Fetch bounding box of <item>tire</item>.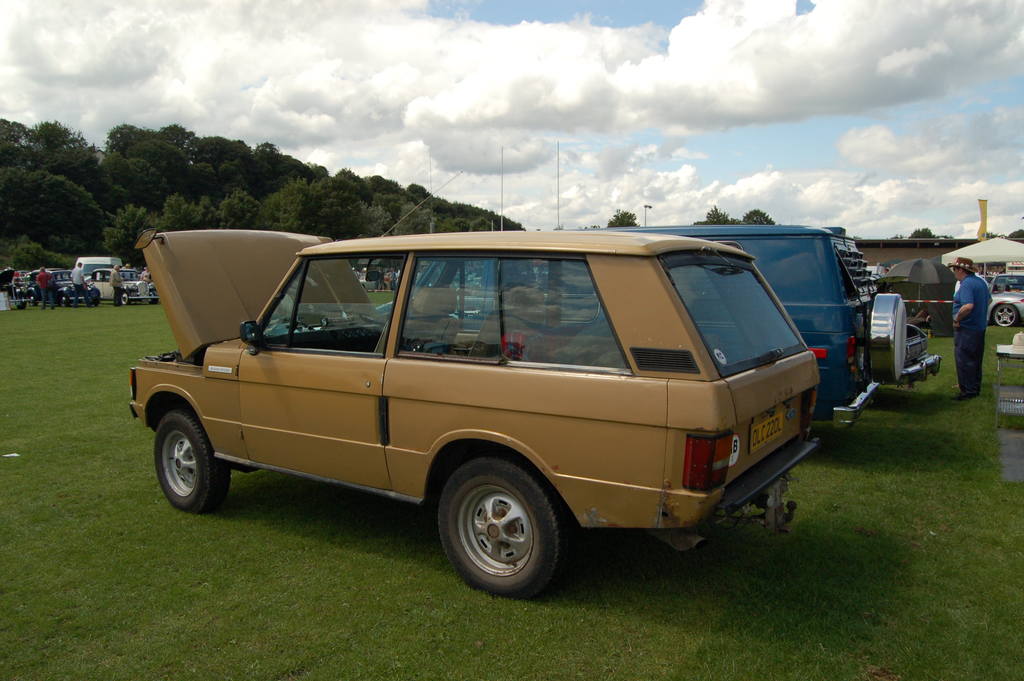
Bbox: (x1=992, y1=303, x2=1018, y2=327).
